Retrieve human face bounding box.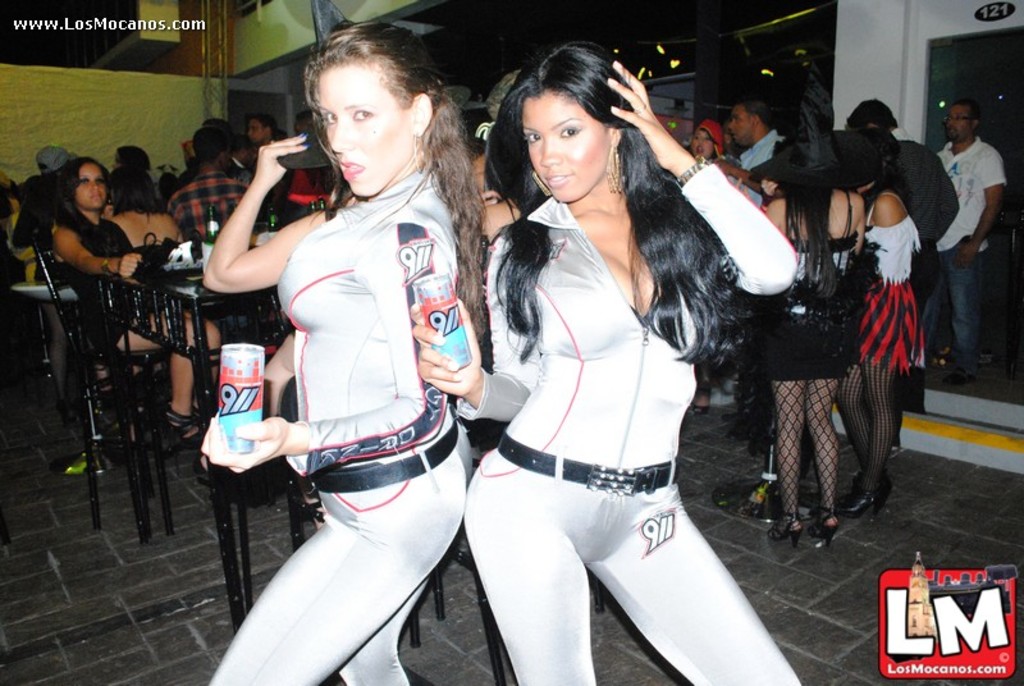
Bounding box: left=248, top=115, right=268, bottom=146.
